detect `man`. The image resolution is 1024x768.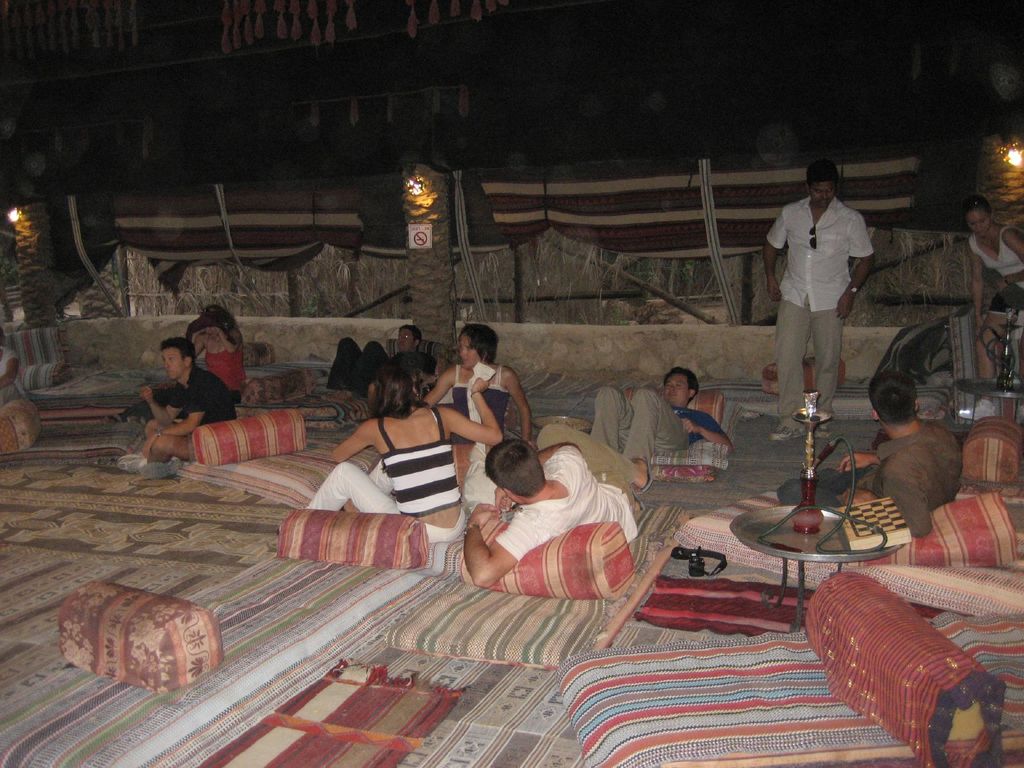
bbox(115, 336, 235, 481).
